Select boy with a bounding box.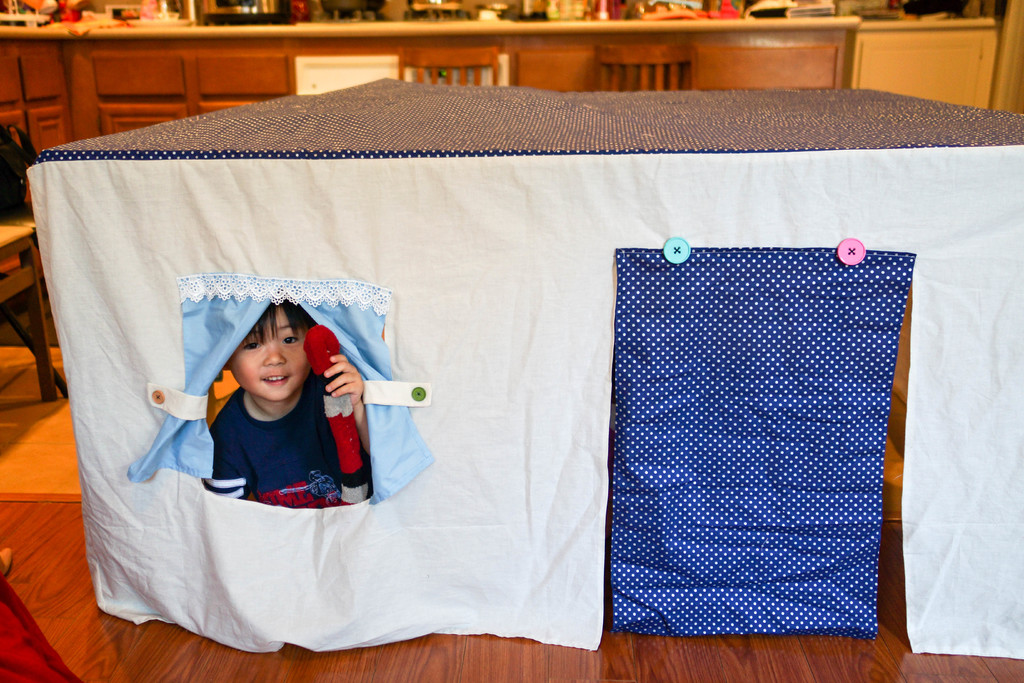
left=175, top=299, right=356, bottom=527.
